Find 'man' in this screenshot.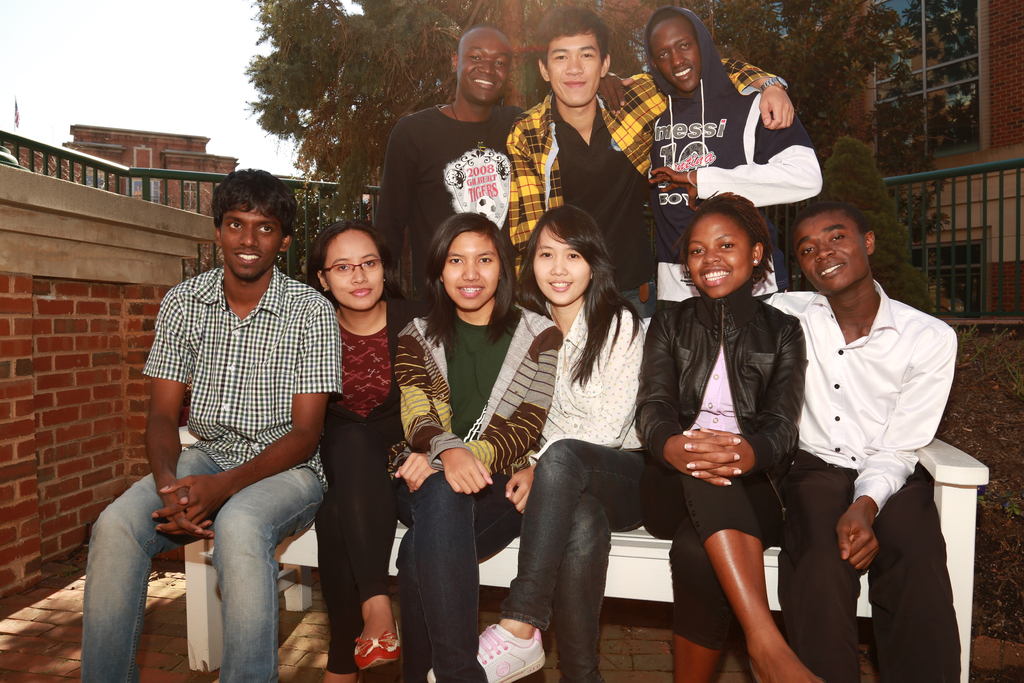
The bounding box for 'man' is crop(105, 158, 362, 673).
